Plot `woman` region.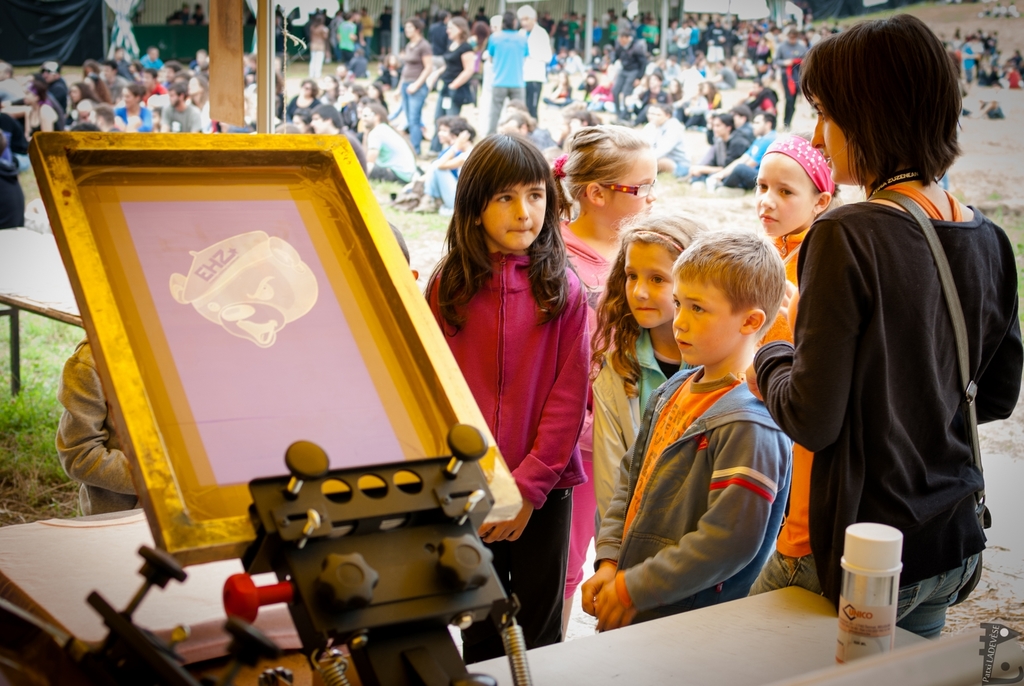
Plotted at crop(392, 20, 434, 152).
